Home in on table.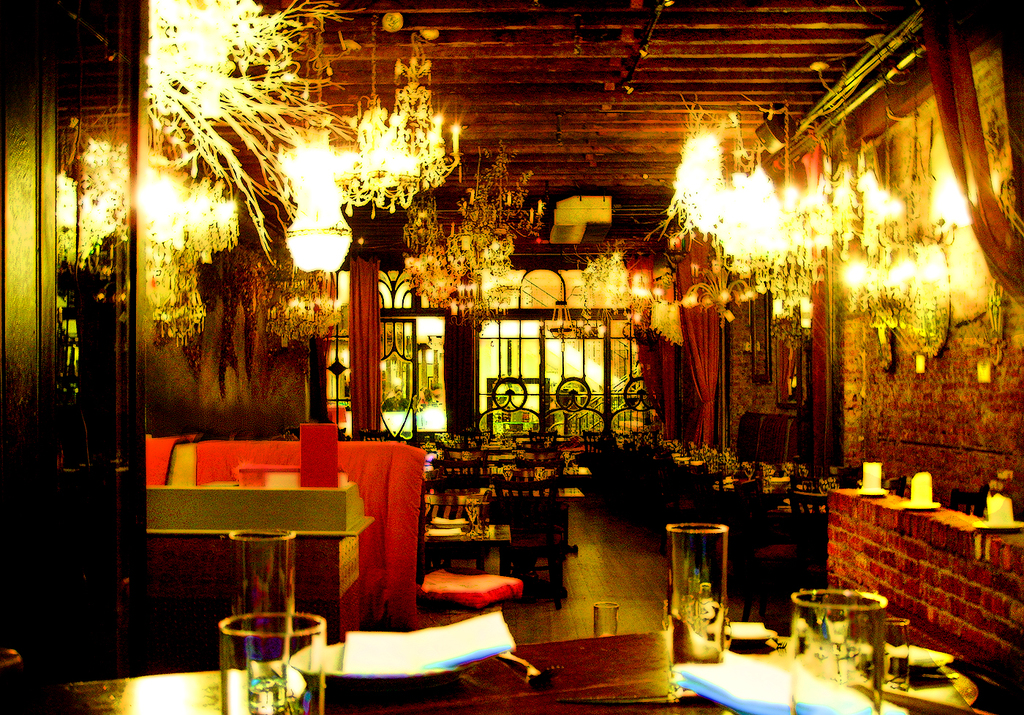
Homed in at box=[709, 479, 777, 499].
